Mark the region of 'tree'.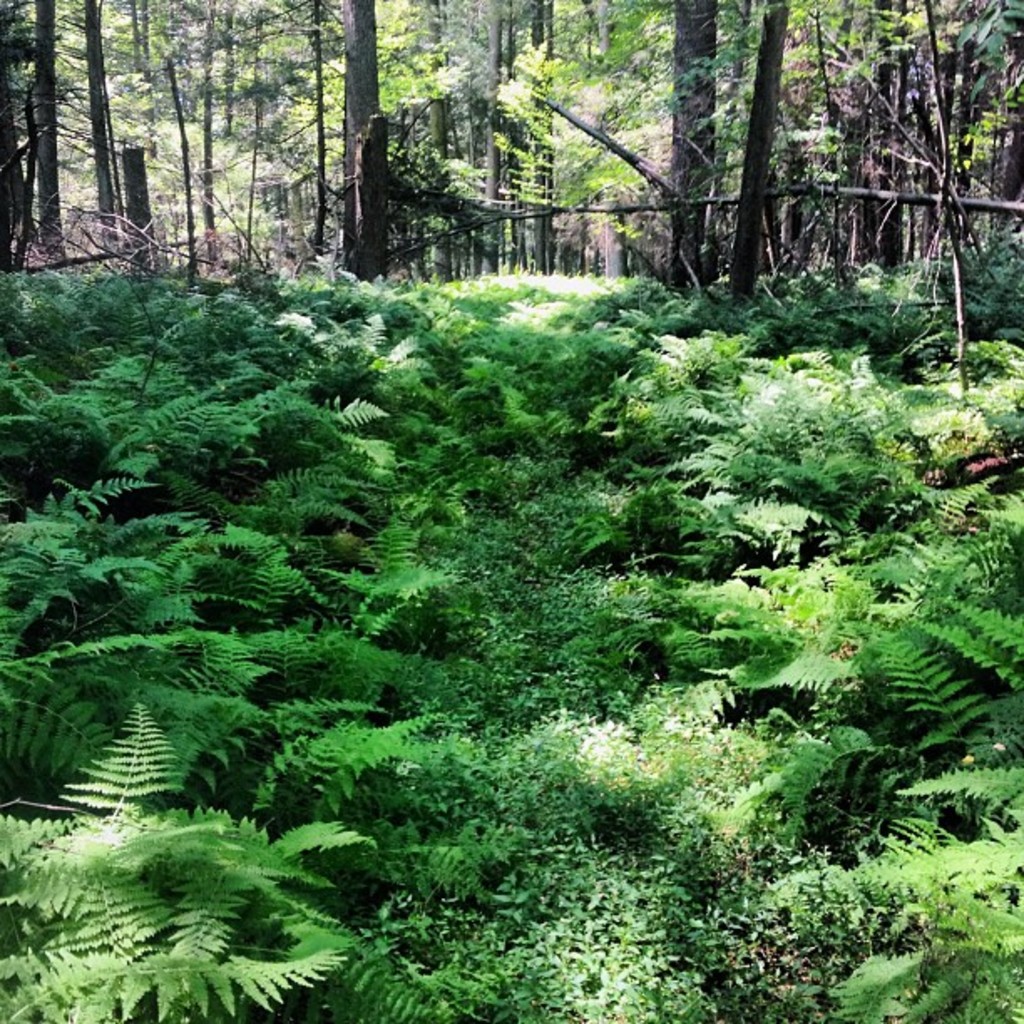
Region: BBox(274, 0, 341, 249).
